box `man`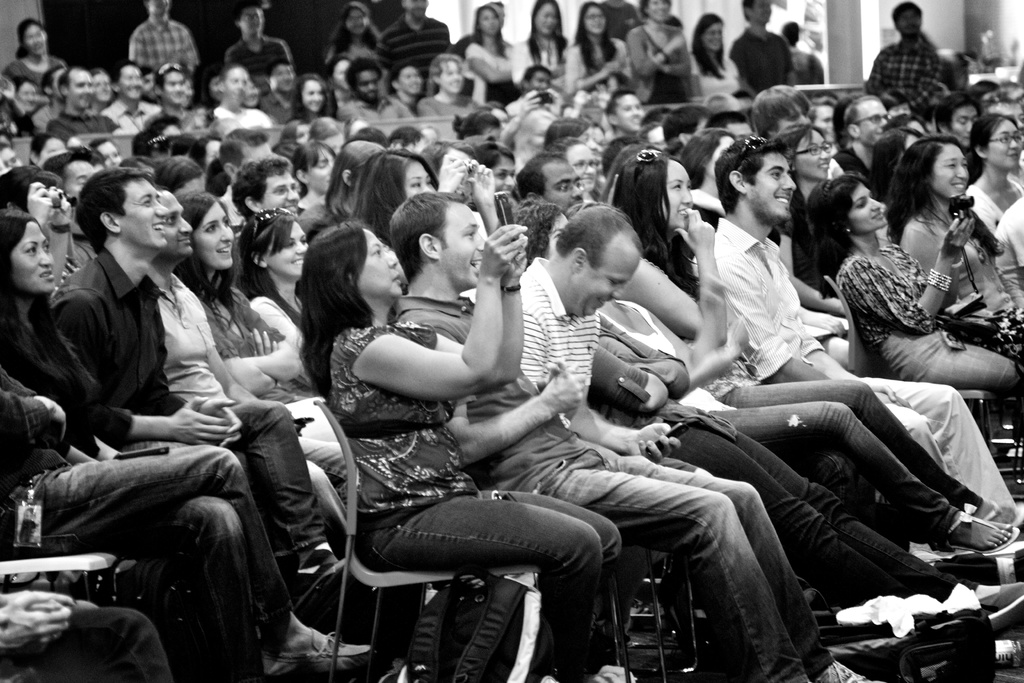
box(120, 0, 203, 78)
